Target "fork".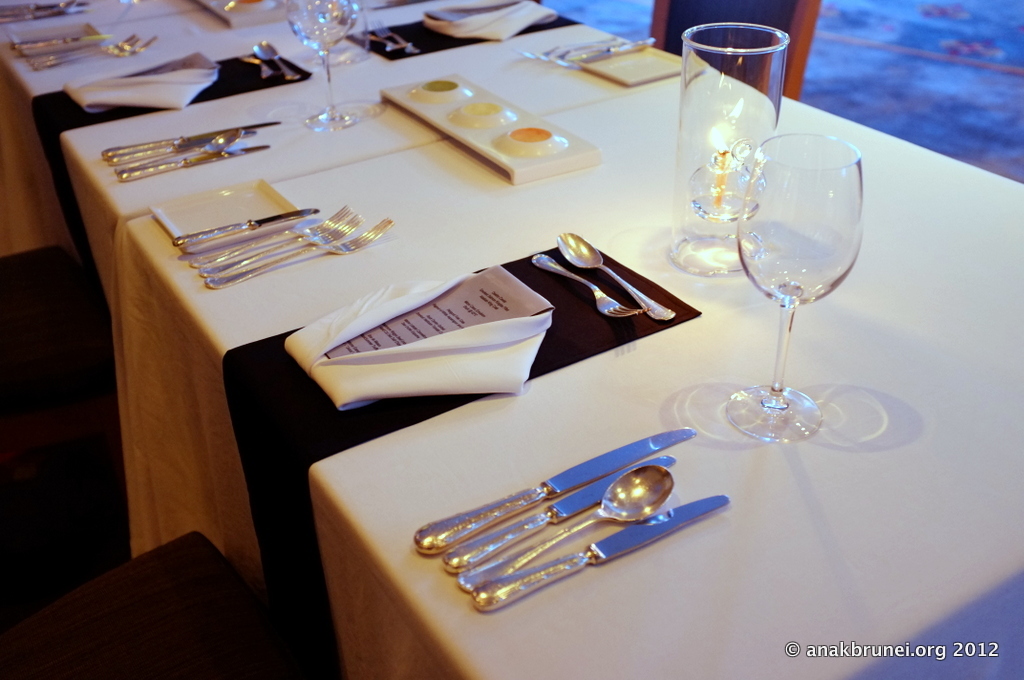
Target region: left=33, top=32, right=138, bottom=65.
